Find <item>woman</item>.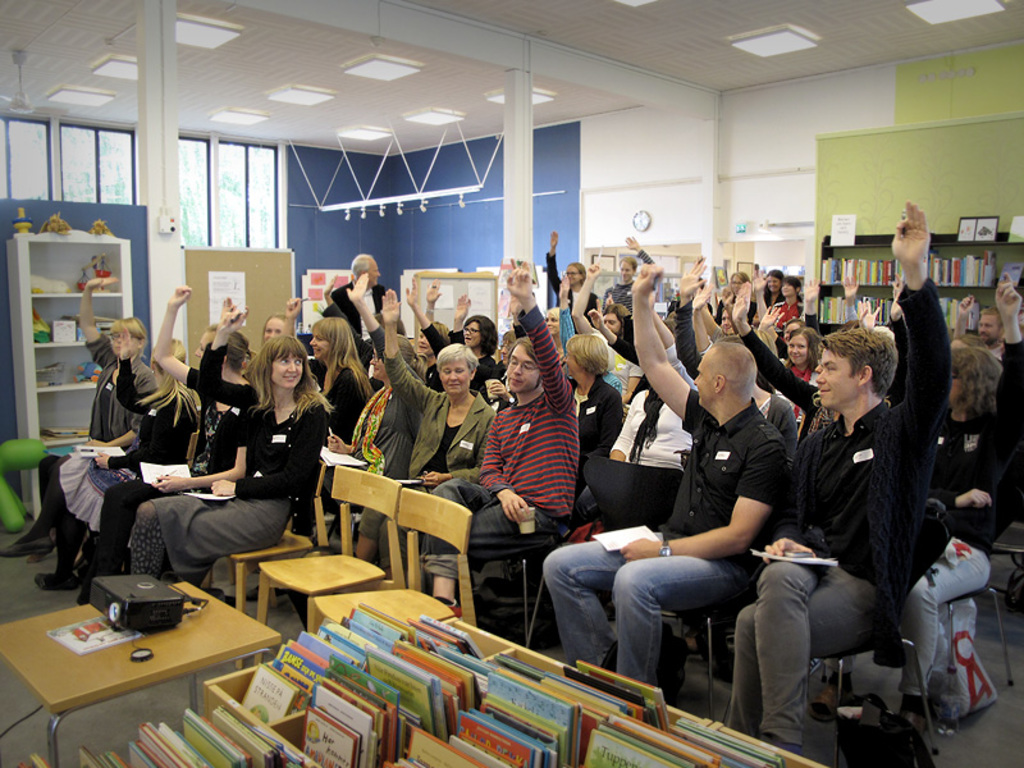
locate(607, 297, 691, 468).
